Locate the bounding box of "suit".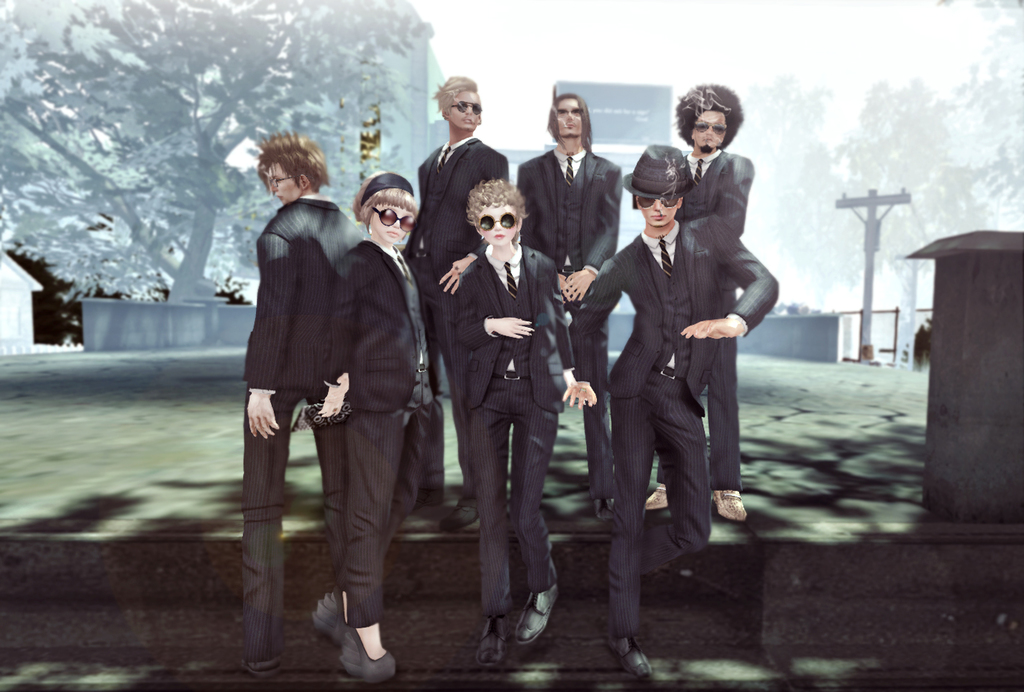
Bounding box: <box>572,211,782,648</box>.
